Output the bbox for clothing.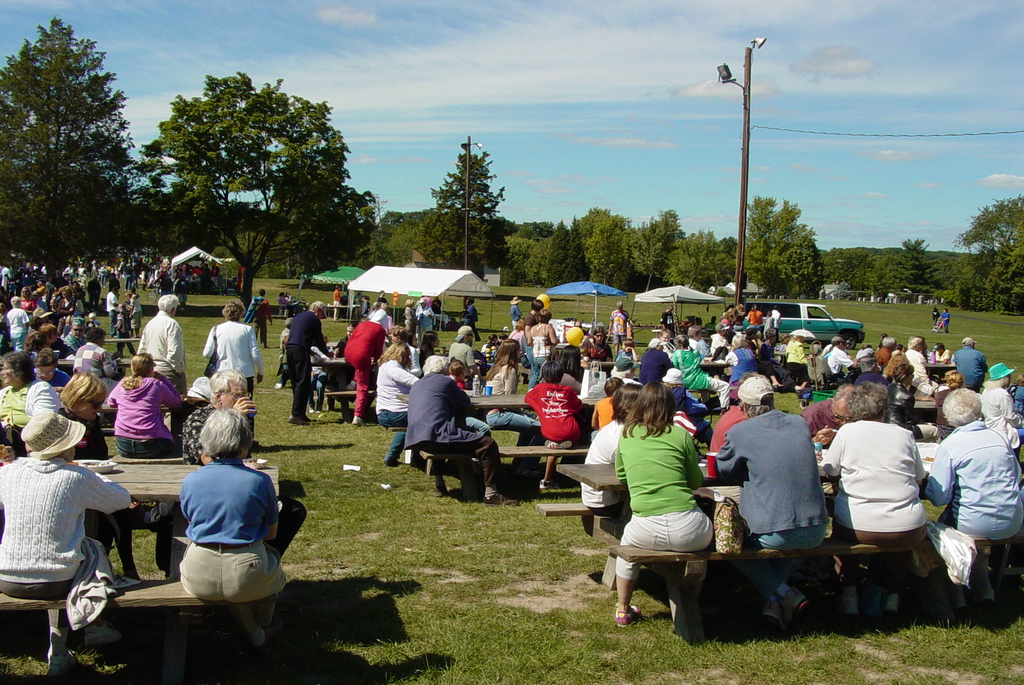
bbox=(671, 348, 730, 410).
